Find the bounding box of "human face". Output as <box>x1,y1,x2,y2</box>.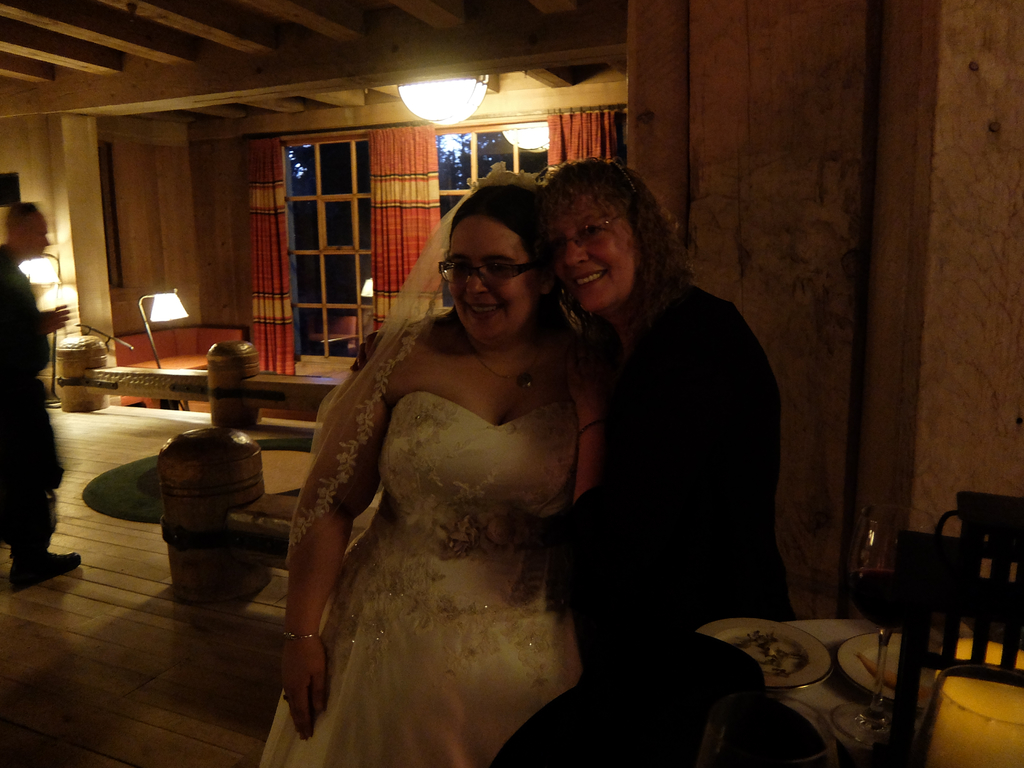
<box>444,212,530,348</box>.
